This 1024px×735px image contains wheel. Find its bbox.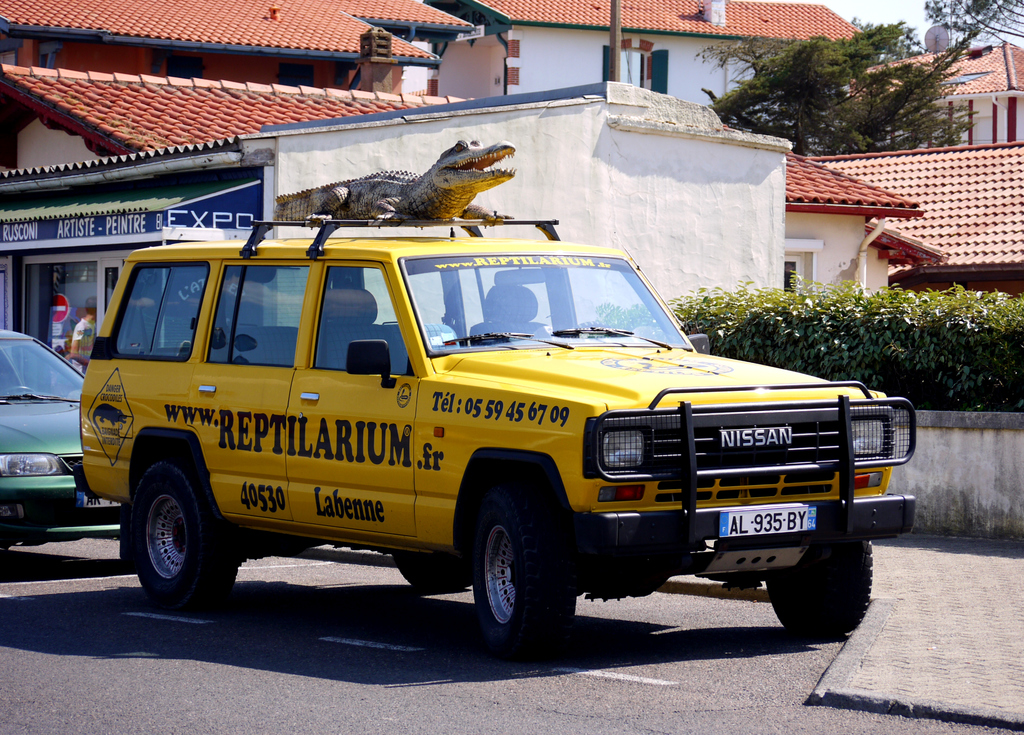
bbox(767, 534, 874, 634).
